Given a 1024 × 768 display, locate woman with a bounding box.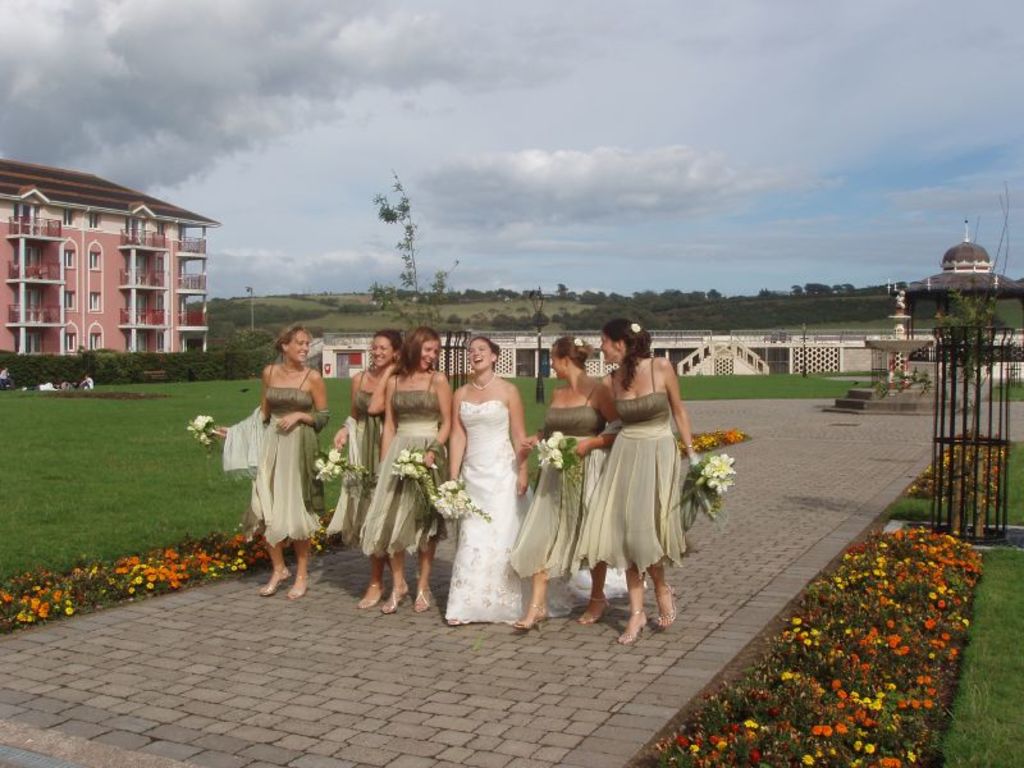
Located: {"x1": 356, "y1": 321, "x2": 451, "y2": 614}.
